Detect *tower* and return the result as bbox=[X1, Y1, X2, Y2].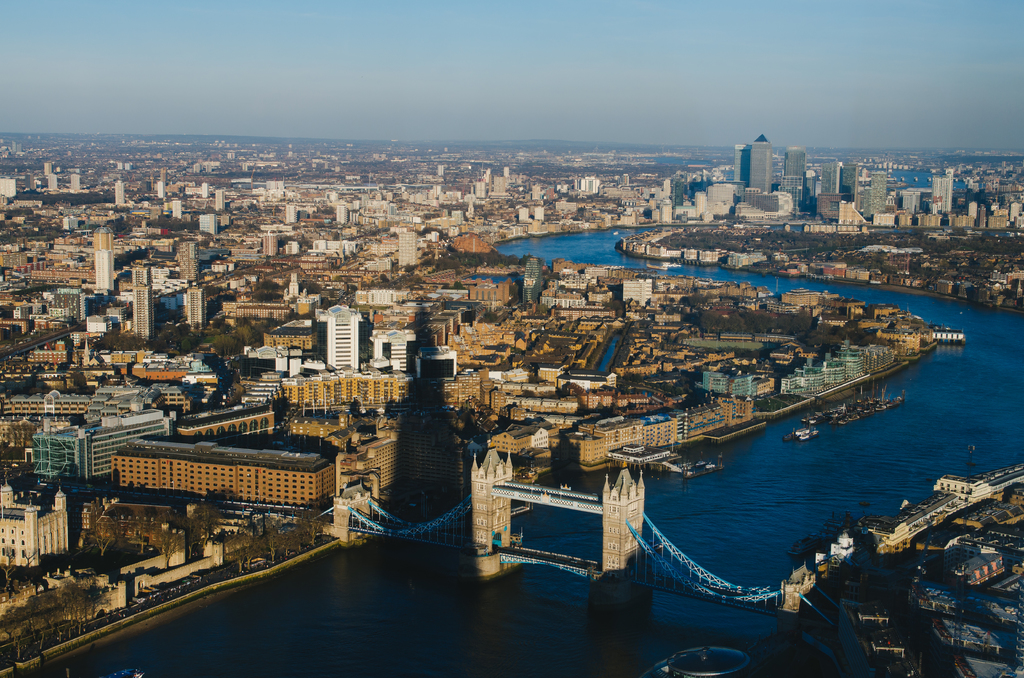
bbox=[749, 133, 771, 192].
